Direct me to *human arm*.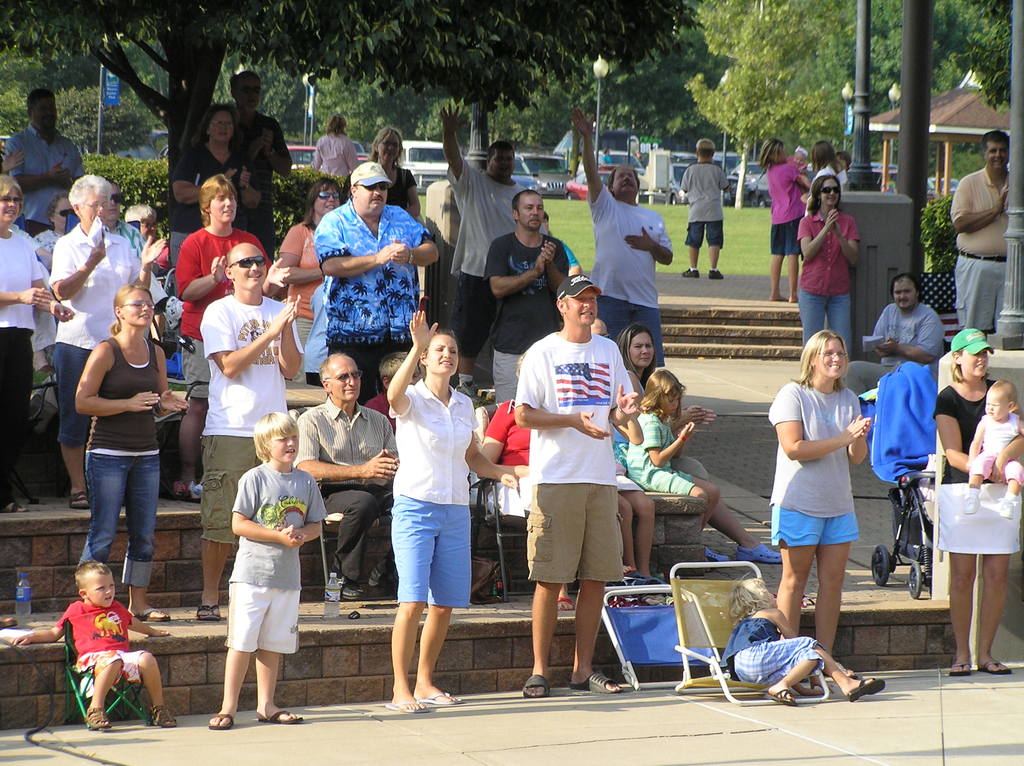
Direction: x1=718 y1=172 x2=735 y2=193.
